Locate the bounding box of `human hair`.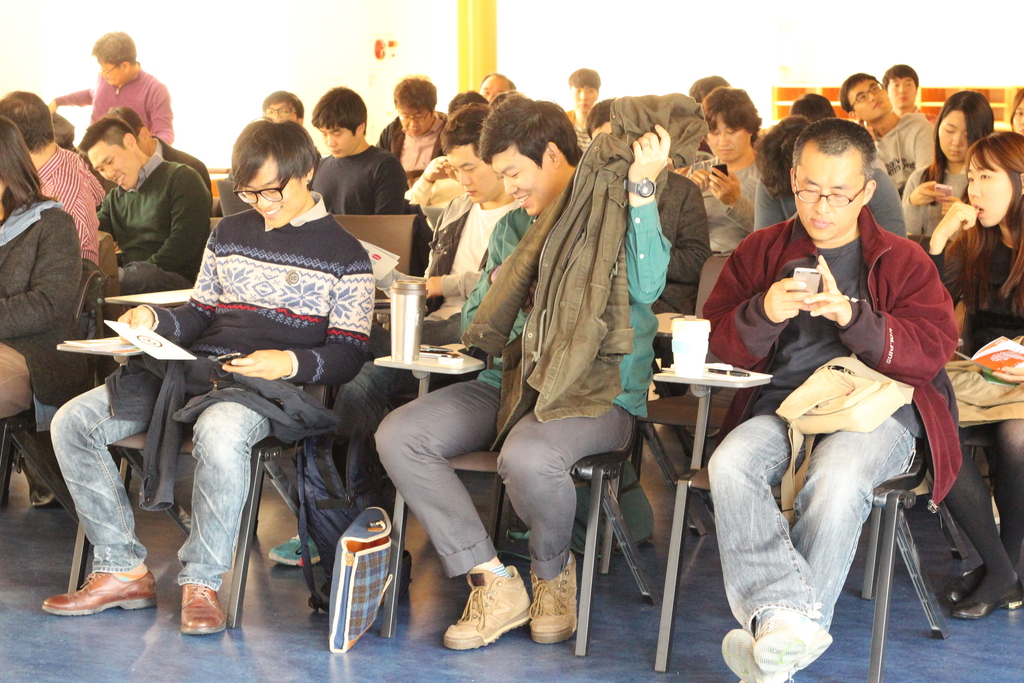
Bounding box: 396 75 438 113.
